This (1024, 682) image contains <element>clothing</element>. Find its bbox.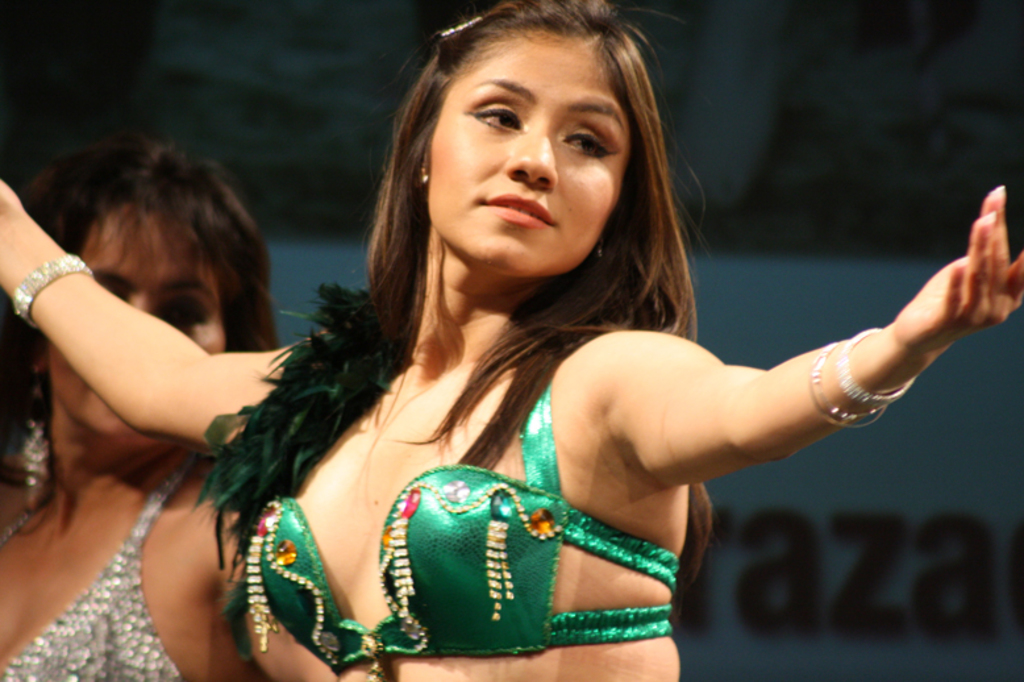
0, 433, 213, 681.
